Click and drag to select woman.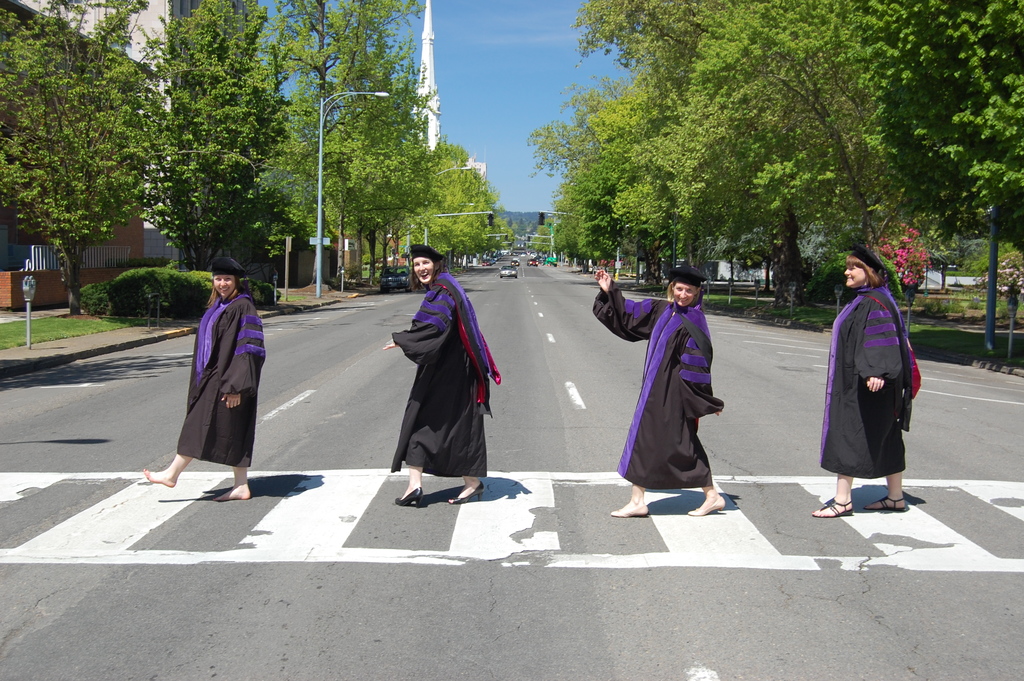
Selection: <region>591, 269, 731, 518</region>.
